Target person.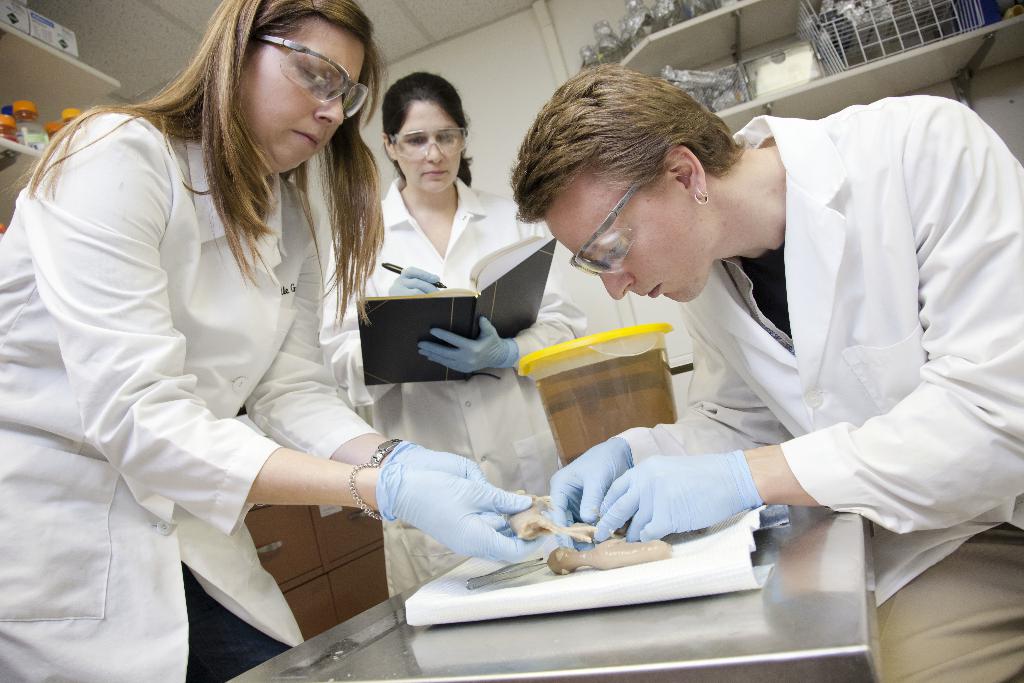
Target region: detection(0, 0, 556, 682).
